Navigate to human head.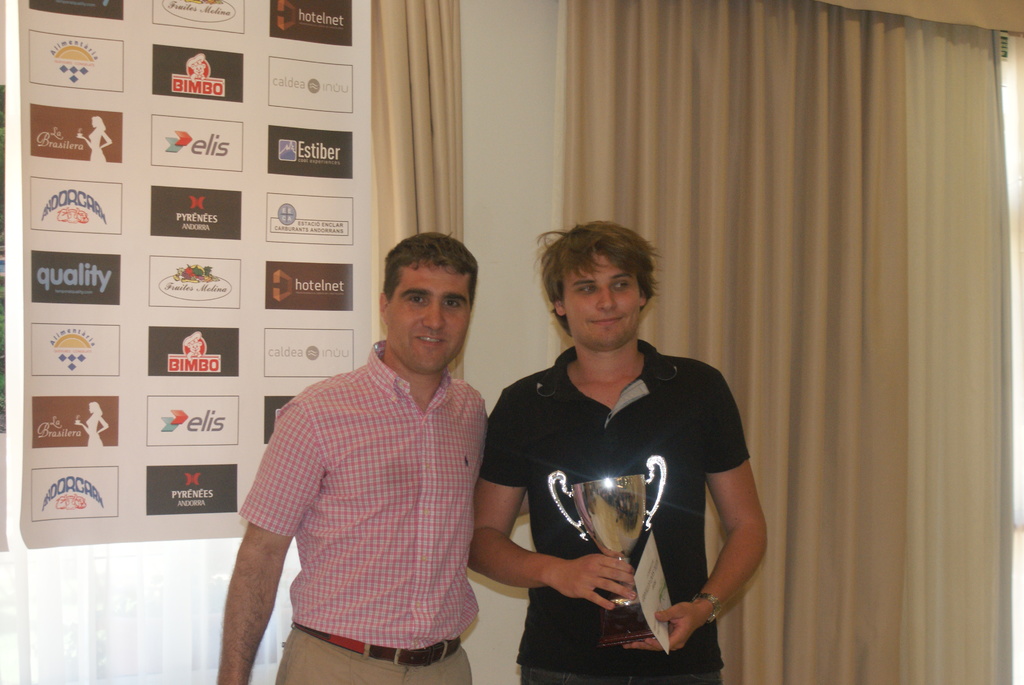
Navigation target: (535, 220, 669, 350).
